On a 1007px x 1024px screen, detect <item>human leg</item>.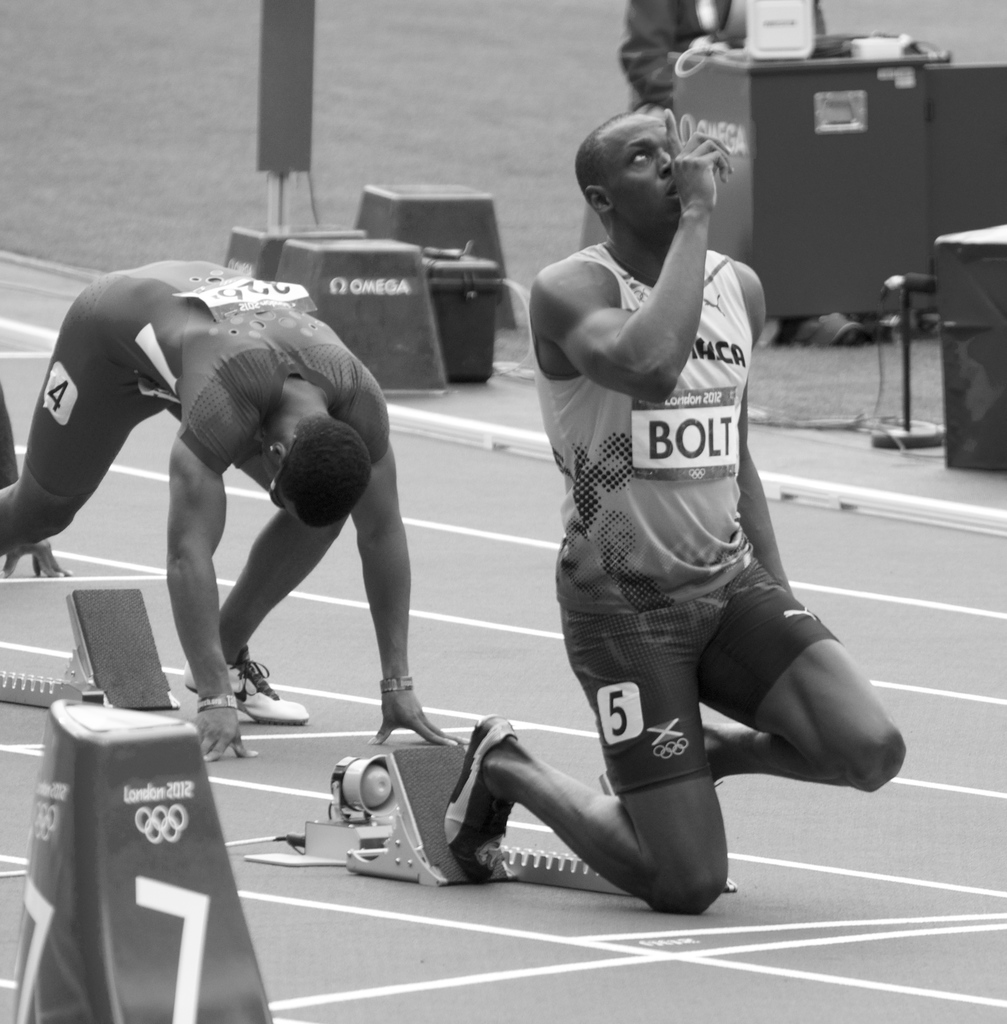
[left=443, top=595, right=727, bottom=914].
